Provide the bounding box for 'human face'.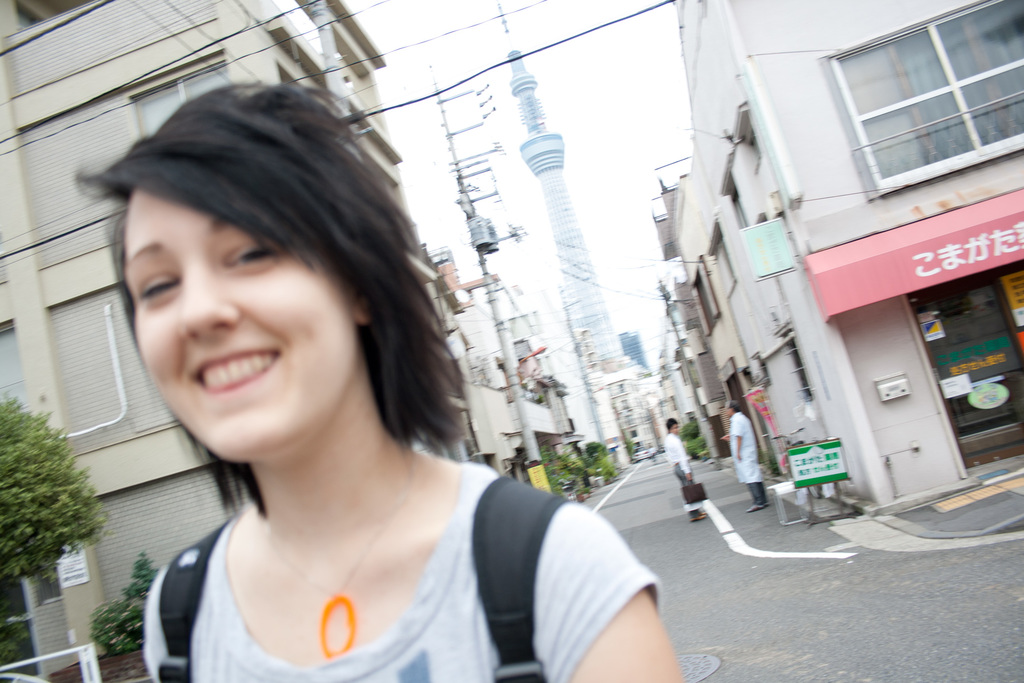
{"x1": 131, "y1": 186, "x2": 359, "y2": 457}.
